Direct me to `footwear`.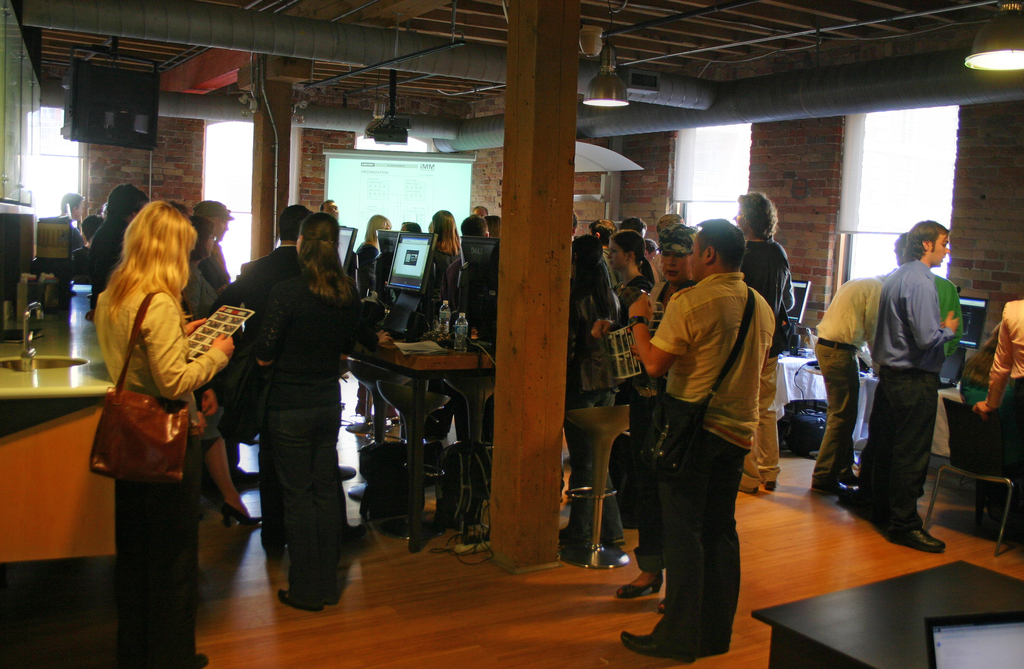
Direction: (273,577,322,613).
